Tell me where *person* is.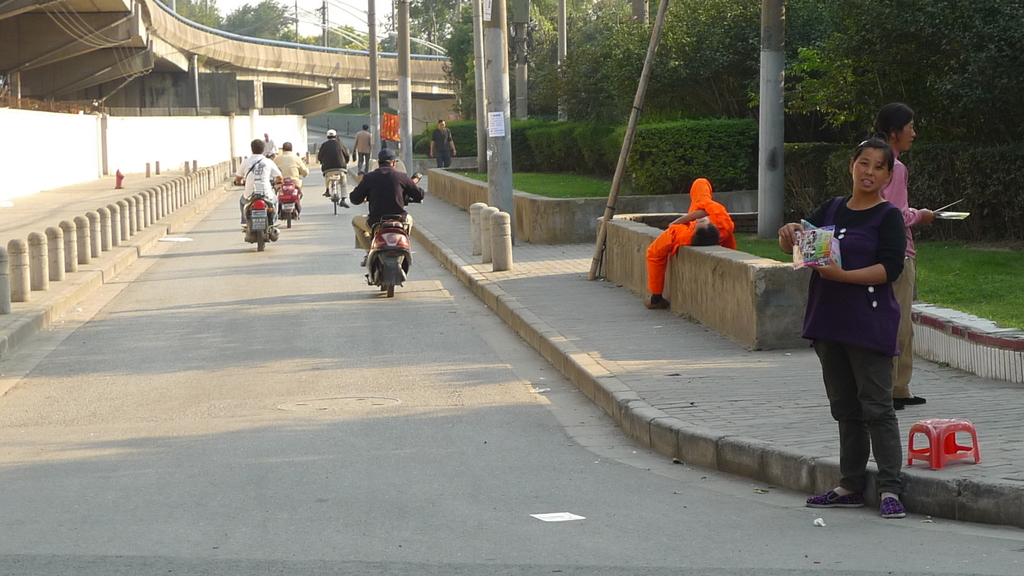
*person* is at (x1=642, y1=175, x2=735, y2=308).
